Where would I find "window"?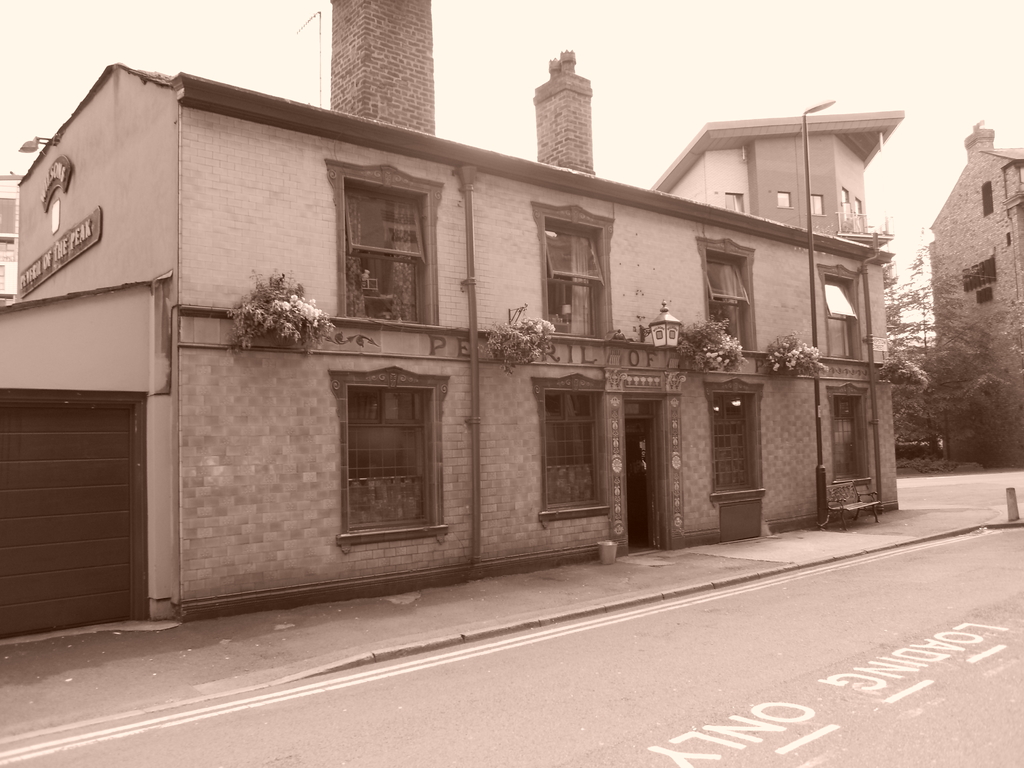
At locate(546, 390, 609, 511).
